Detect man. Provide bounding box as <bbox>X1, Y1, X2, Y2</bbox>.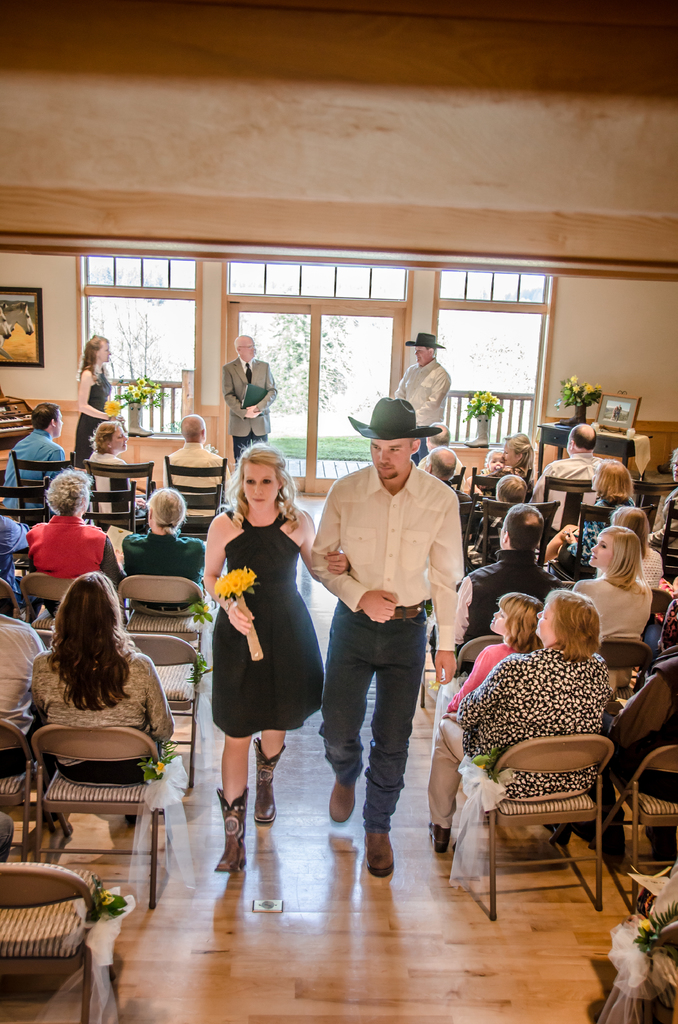
<bbox>537, 412, 590, 517</bbox>.
